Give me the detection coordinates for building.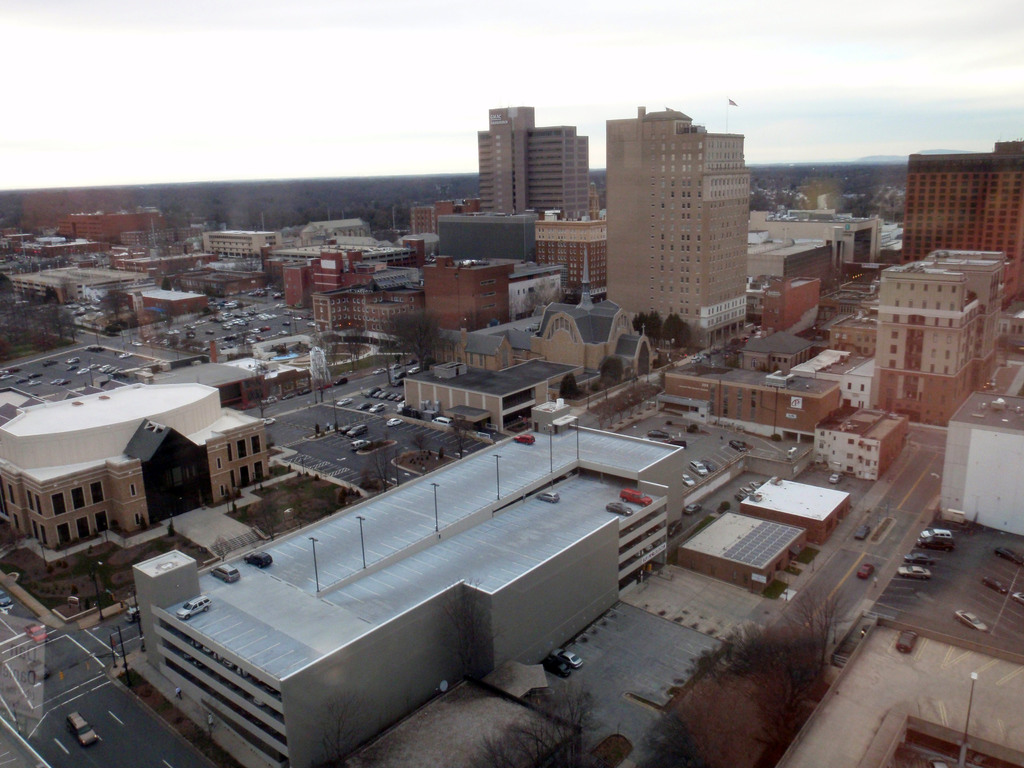
bbox=[679, 514, 803, 595].
